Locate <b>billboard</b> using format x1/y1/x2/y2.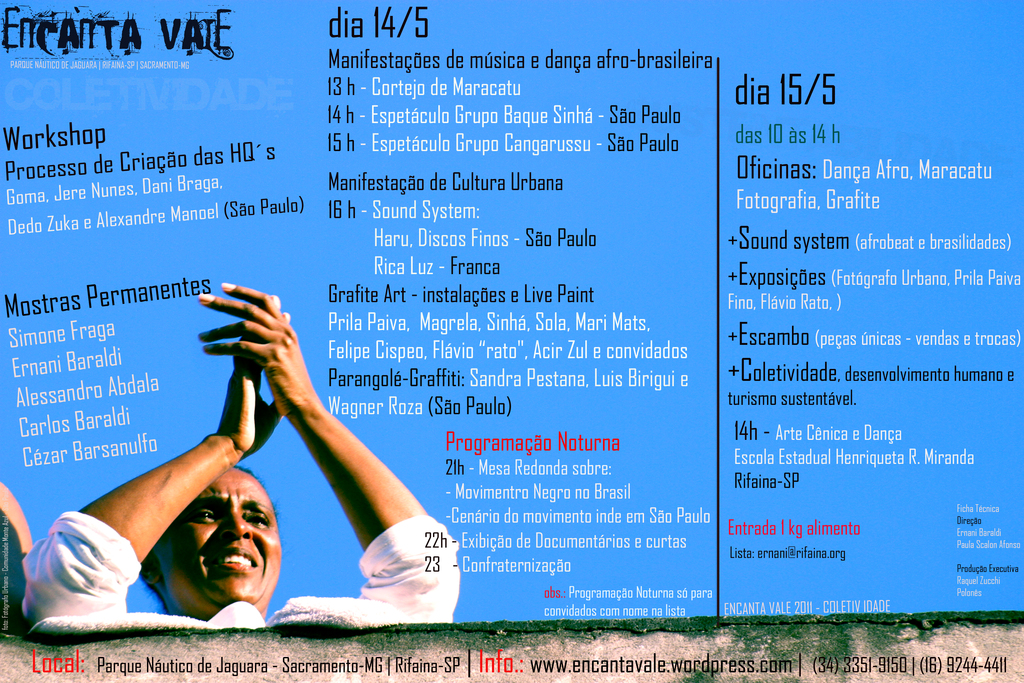
4/0/1023/634.
